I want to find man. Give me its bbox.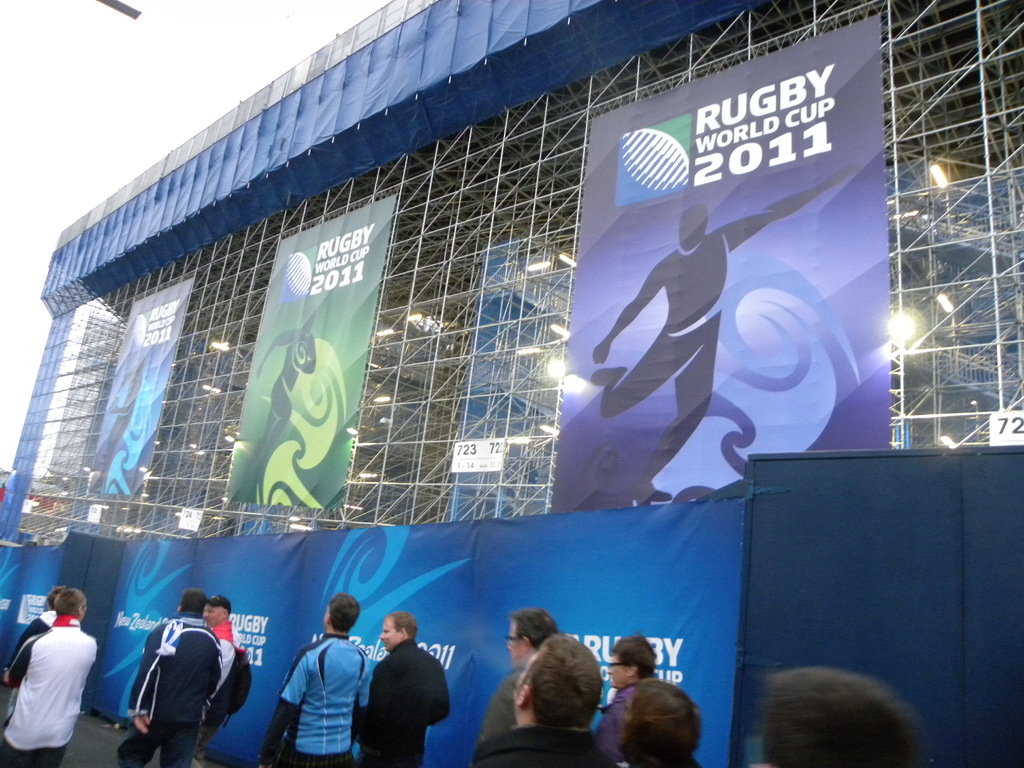
pyautogui.locateOnScreen(358, 612, 453, 767).
